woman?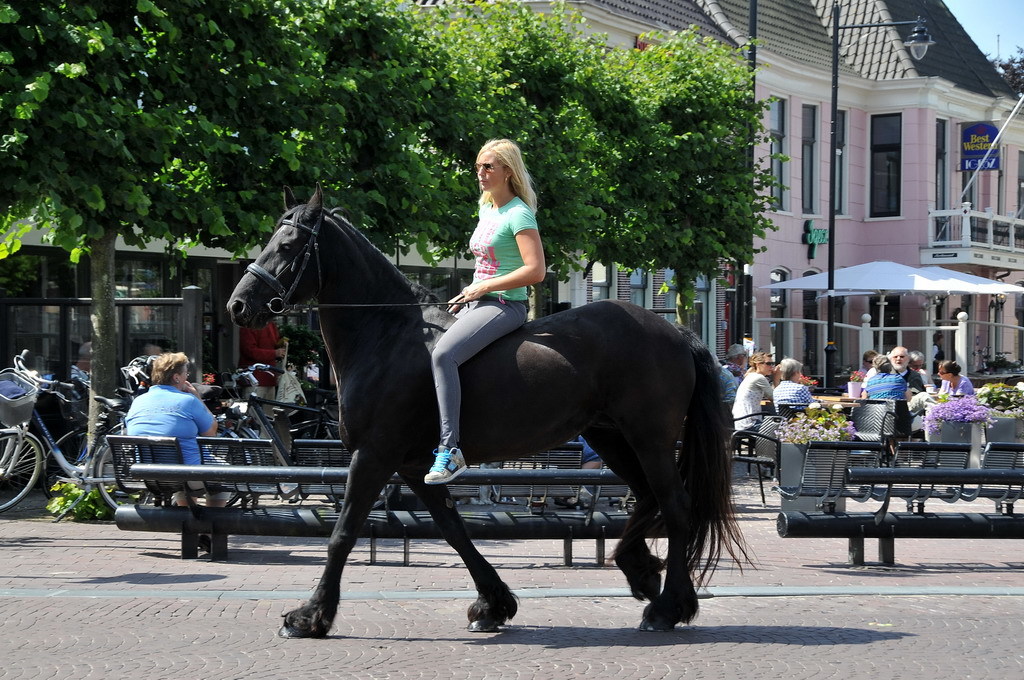
{"left": 436, "top": 134, "right": 555, "bottom": 382}
